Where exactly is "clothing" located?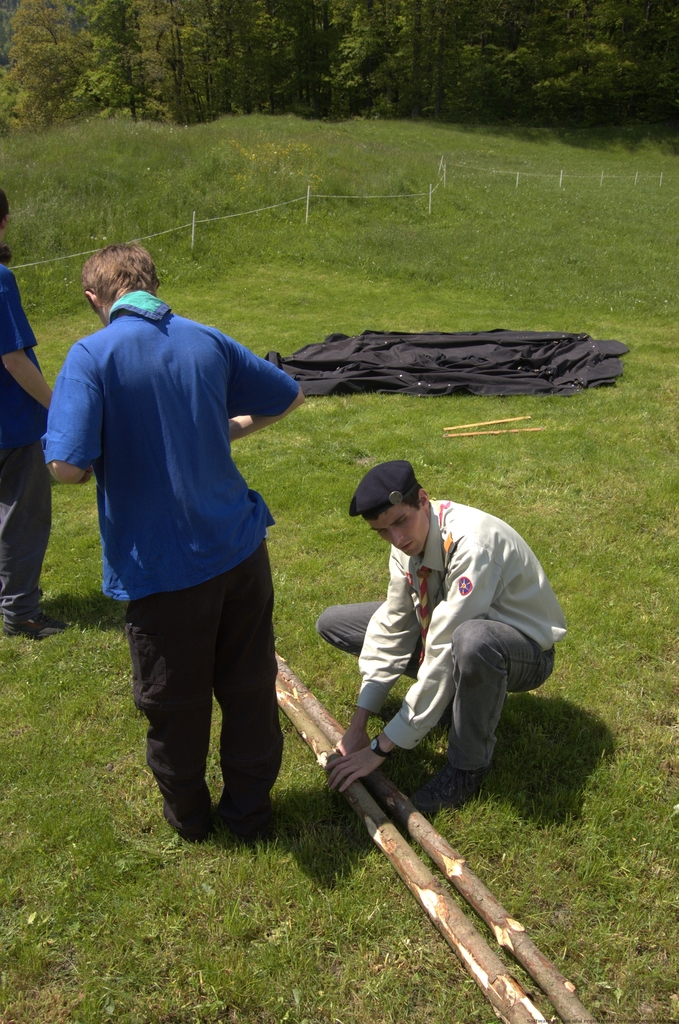
Its bounding box is <region>40, 287, 296, 824</region>.
